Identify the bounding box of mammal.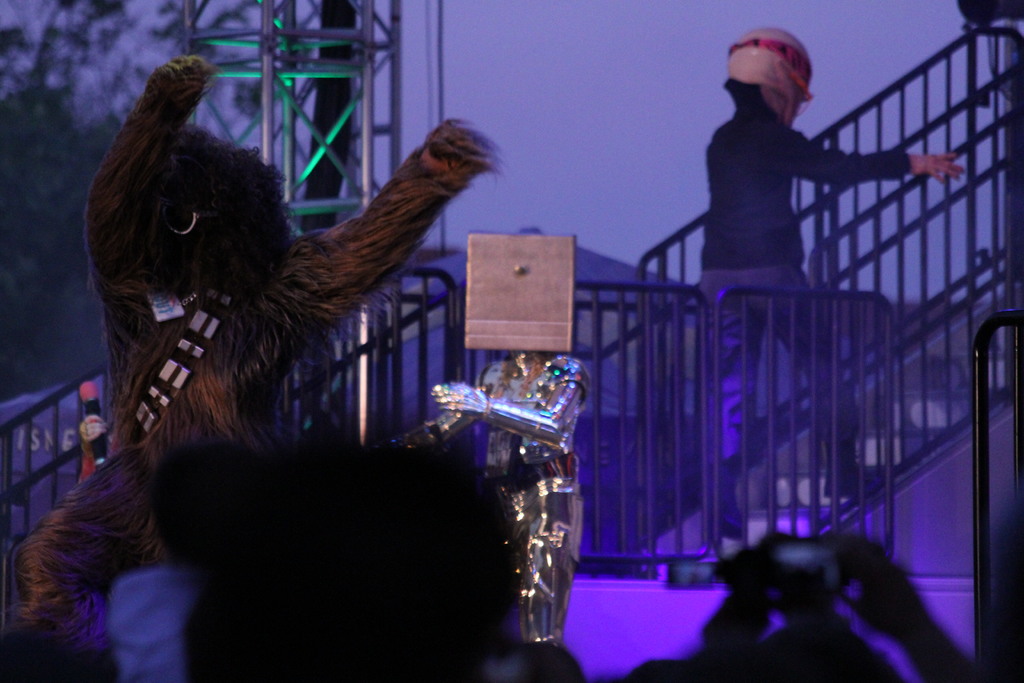
(x1=10, y1=57, x2=504, y2=636).
